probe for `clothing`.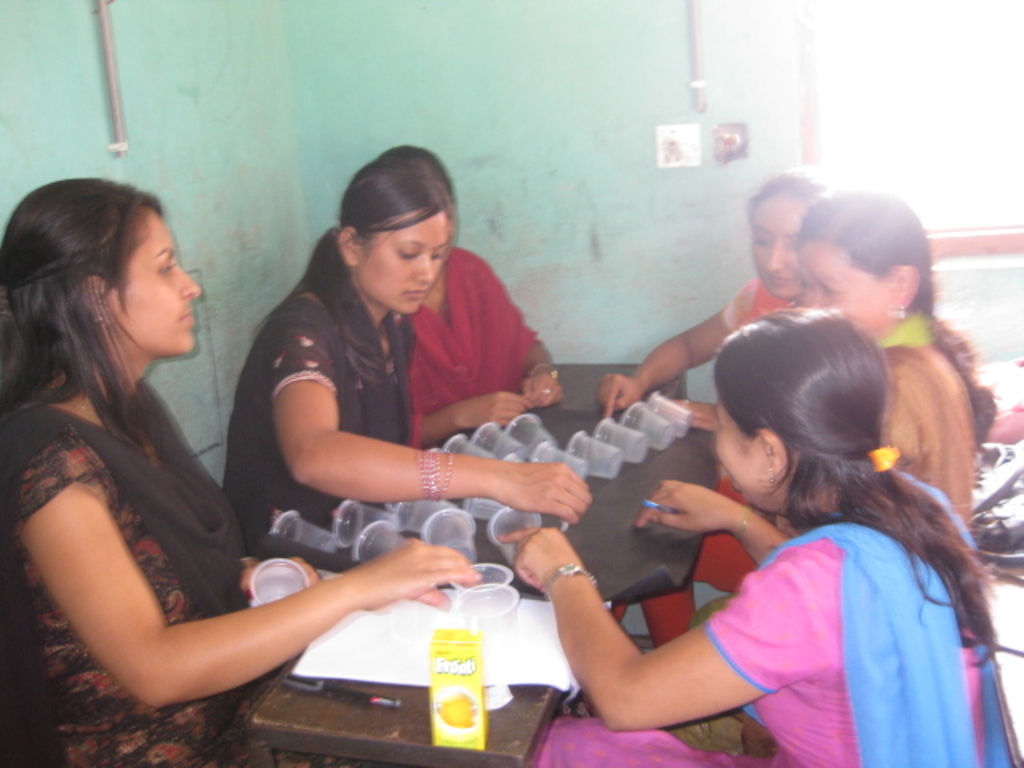
Probe result: <region>546, 421, 979, 746</region>.
